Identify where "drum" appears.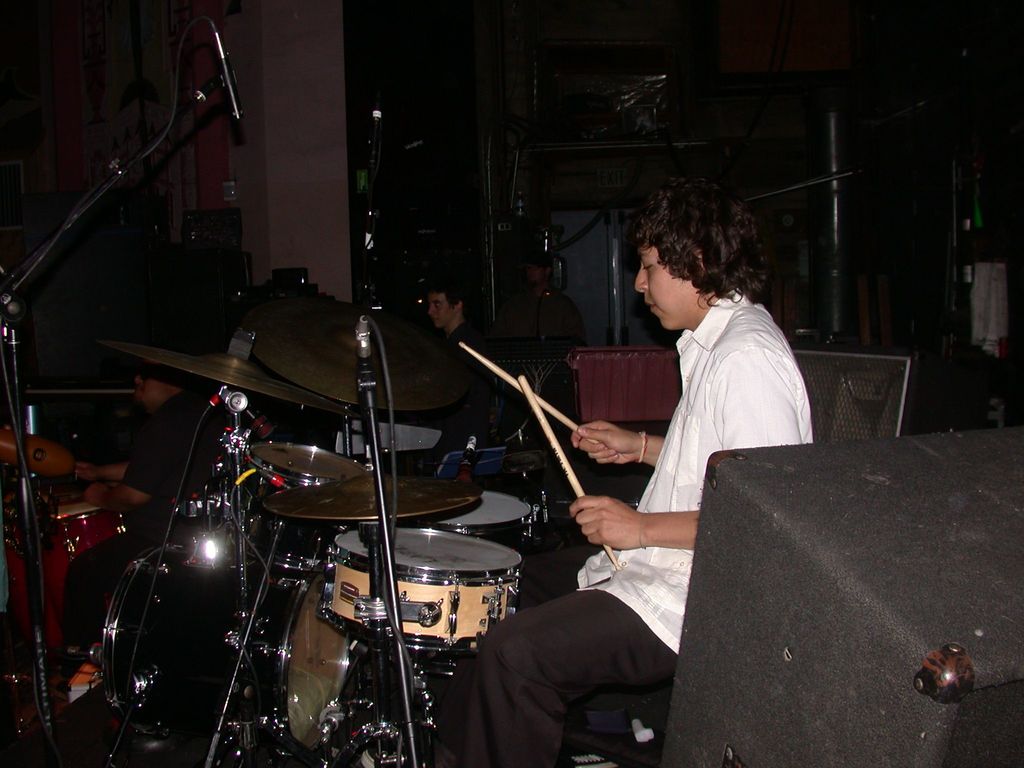
Appears at 328 529 523 653.
